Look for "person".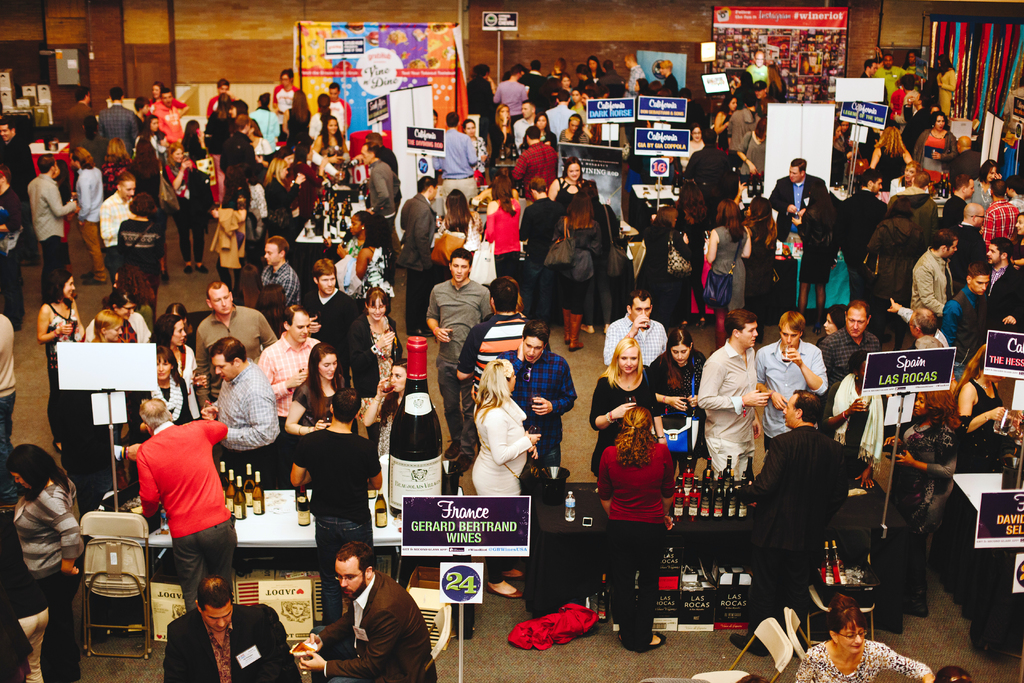
Found: select_region(7, 444, 88, 682).
